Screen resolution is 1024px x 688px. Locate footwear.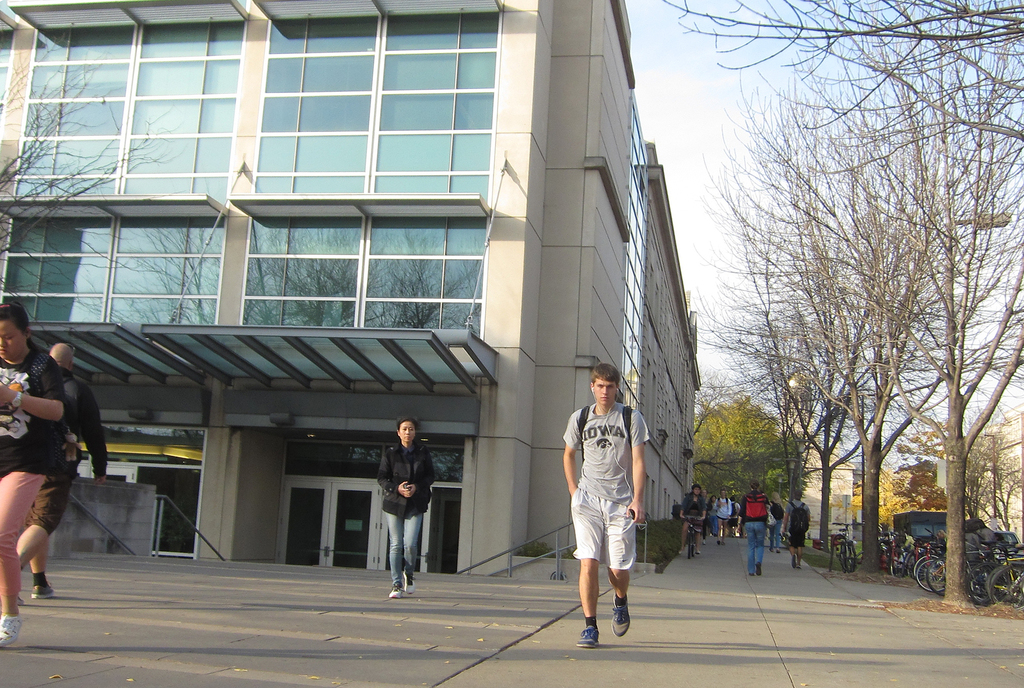
detection(388, 584, 403, 597).
